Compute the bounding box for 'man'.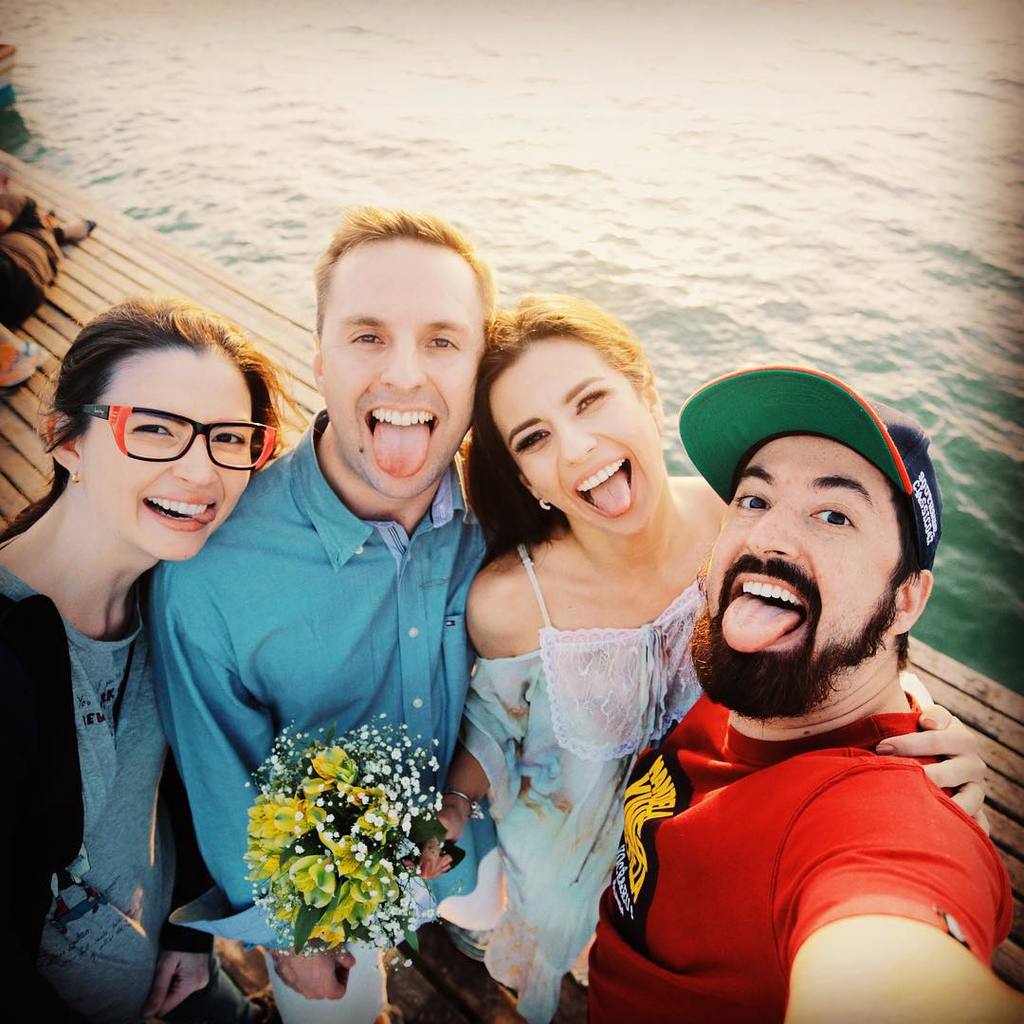
568:362:1022:1021.
